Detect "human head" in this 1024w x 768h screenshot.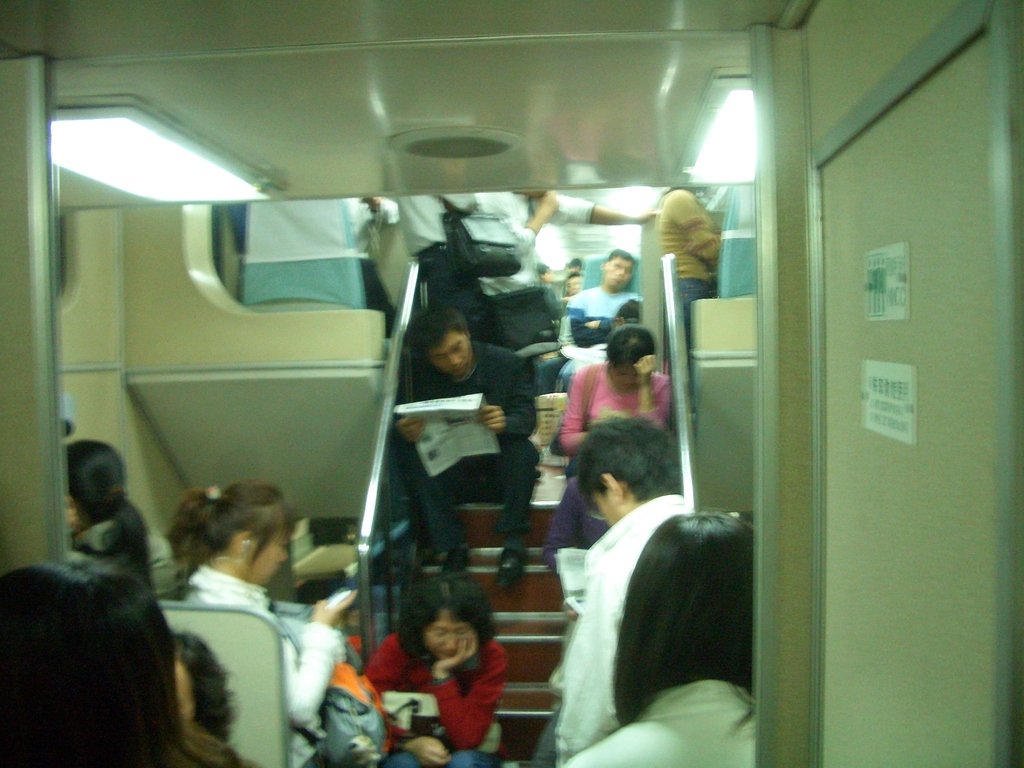
Detection: [17,552,199,750].
